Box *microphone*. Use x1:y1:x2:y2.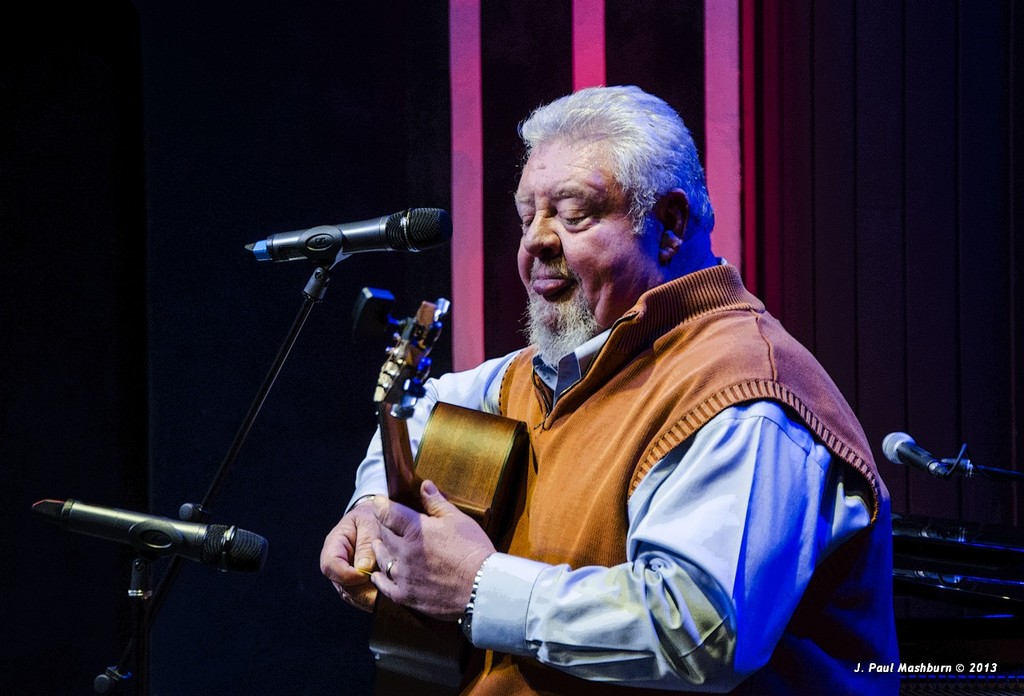
32:498:269:570.
